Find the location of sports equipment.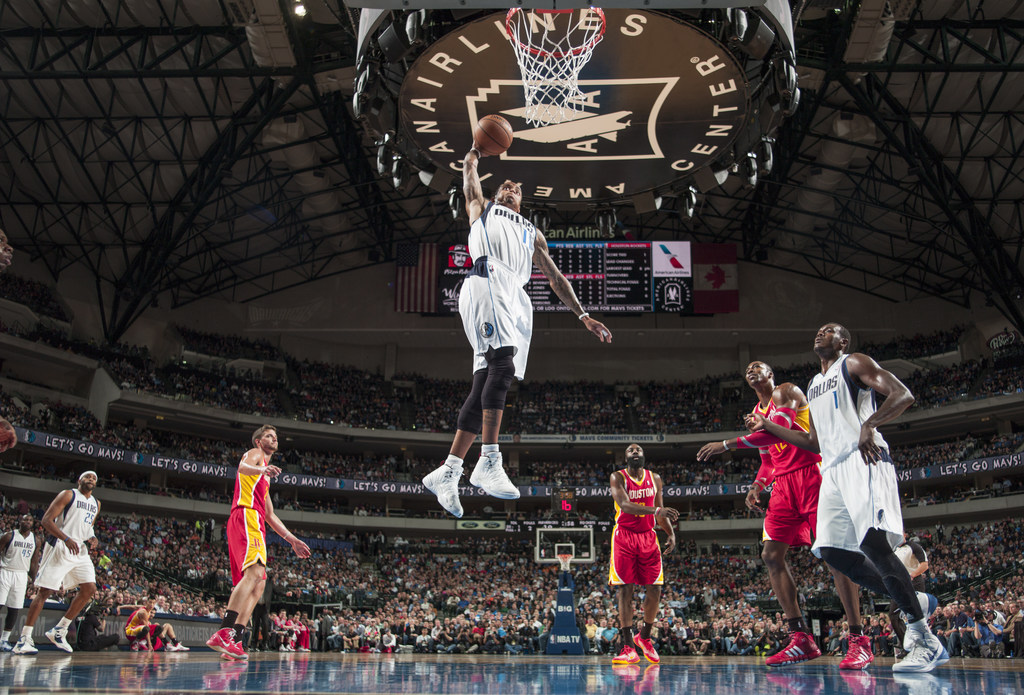
Location: 475,115,513,156.
